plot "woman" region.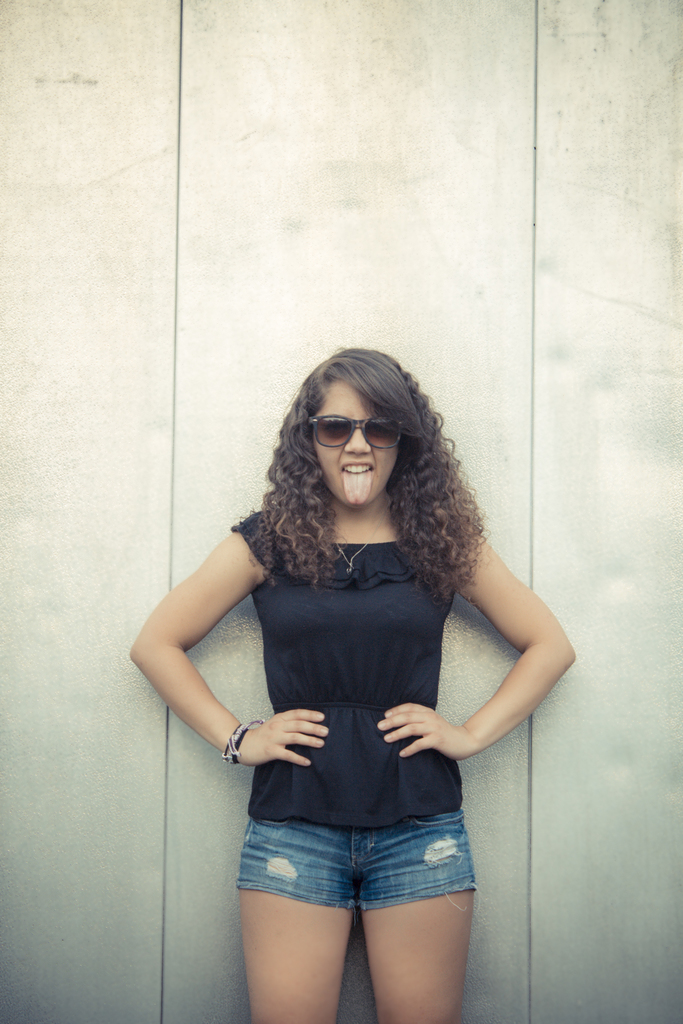
Plotted at (129, 347, 575, 1023).
